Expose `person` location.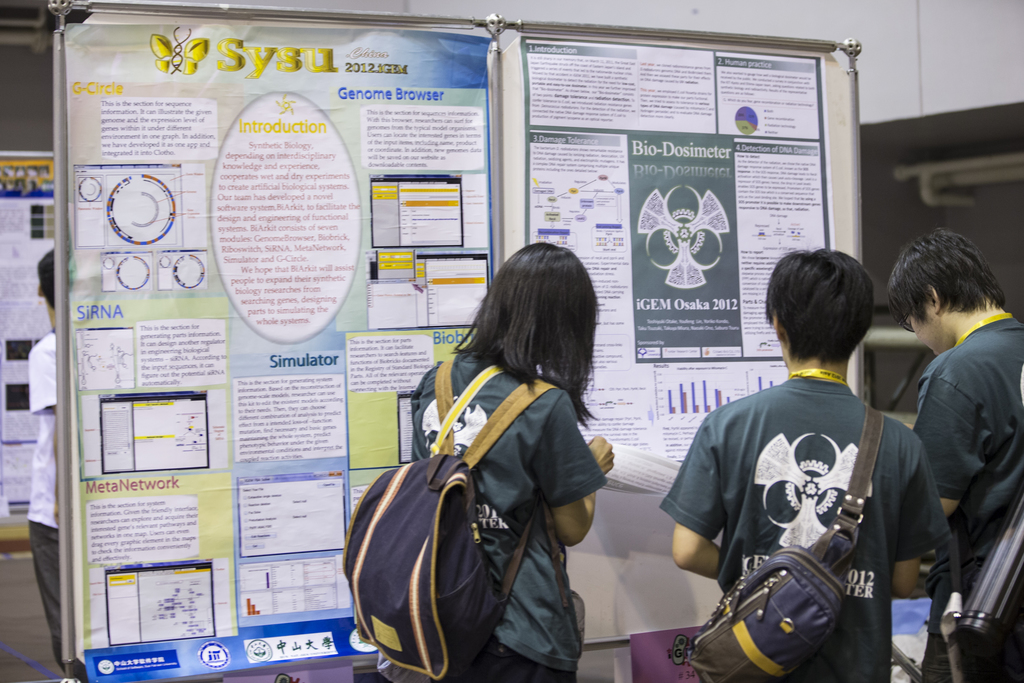
Exposed at (658,248,948,682).
